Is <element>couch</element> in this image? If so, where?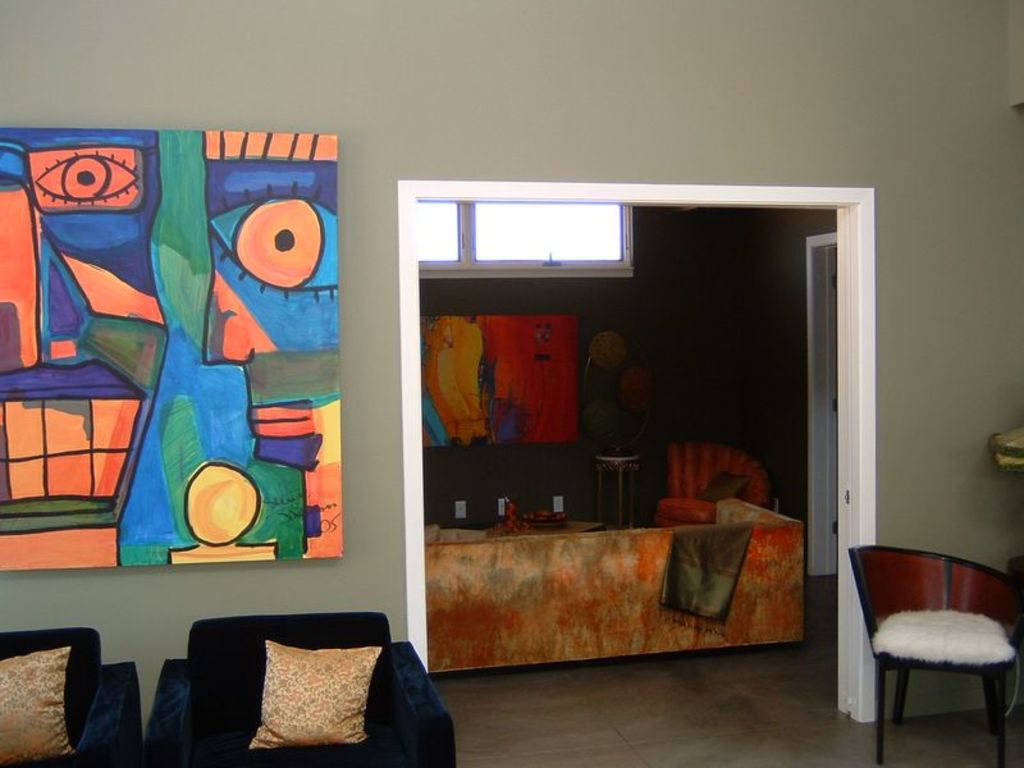
Yes, at [left=156, top=613, right=415, bottom=746].
